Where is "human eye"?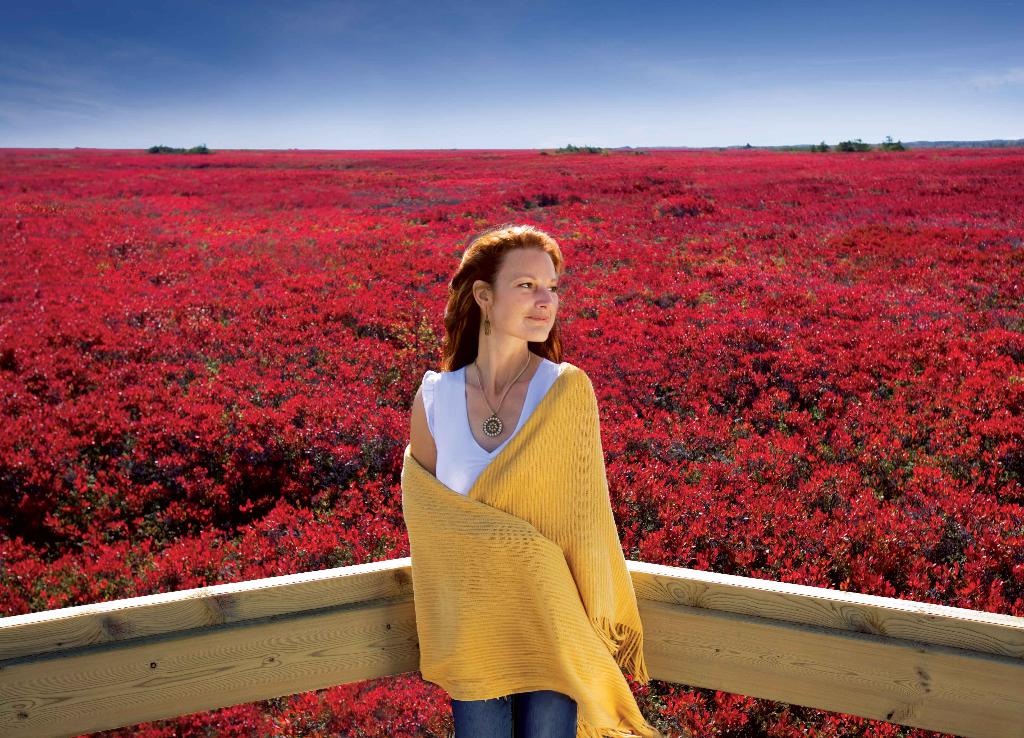
<region>544, 283, 557, 294</region>.
